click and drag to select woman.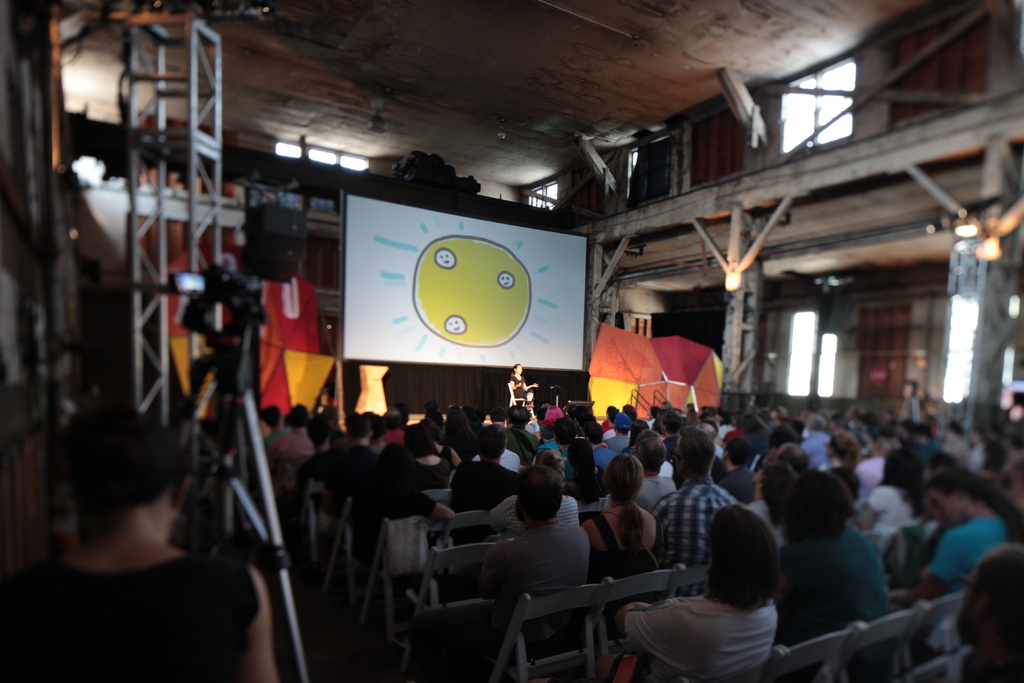
Selection: box(0, 409, 287, 682).
